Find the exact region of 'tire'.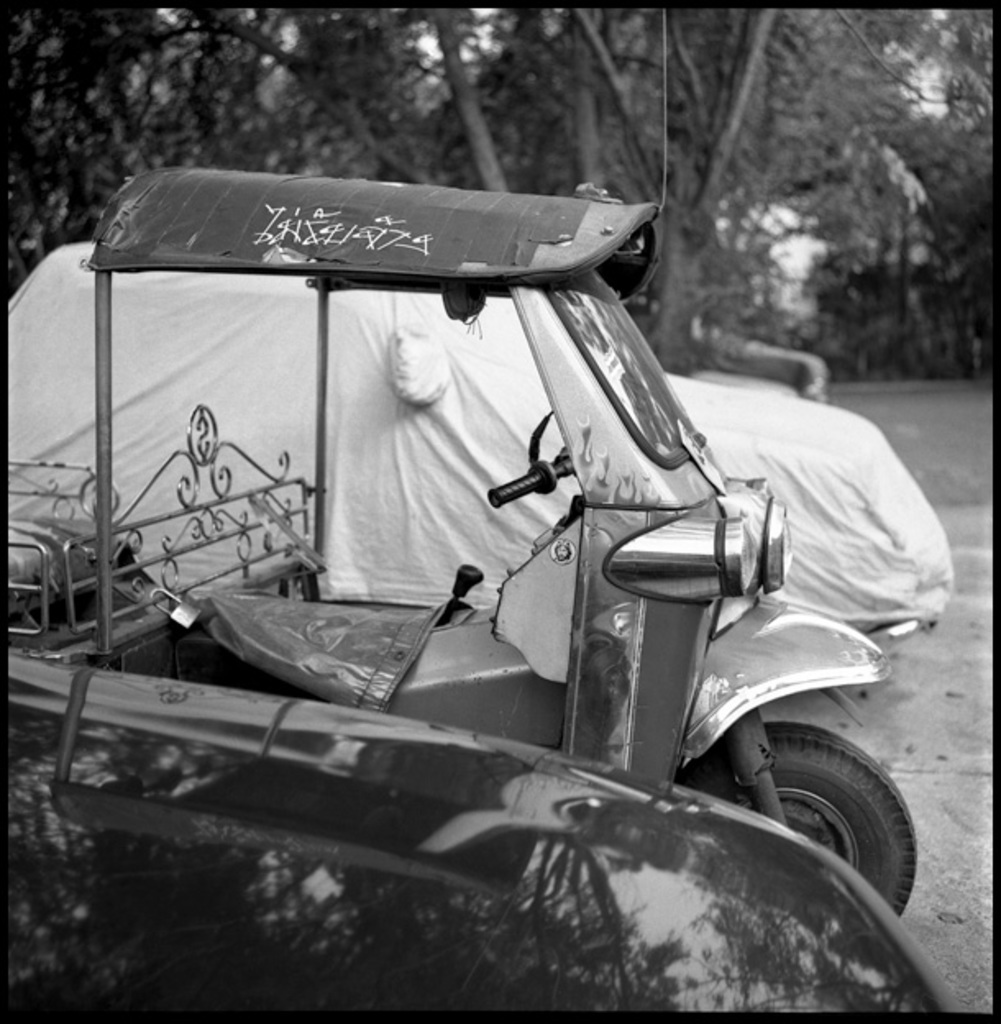
Exact region: [732, 711, 919, 911].
